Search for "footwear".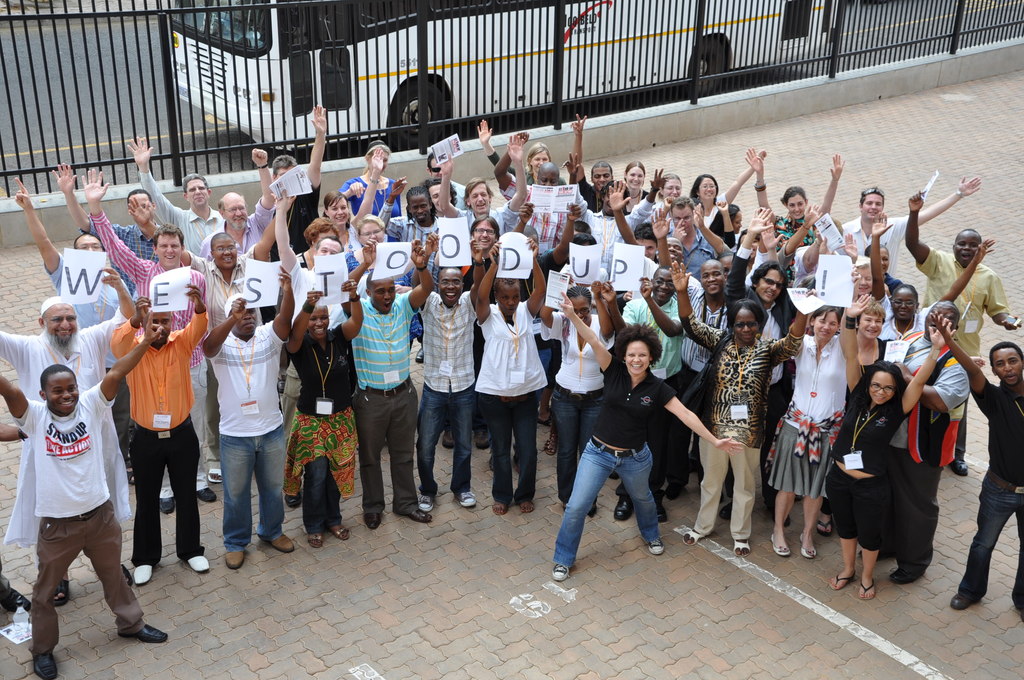
Found at <box>399,506,435,522</box>.
